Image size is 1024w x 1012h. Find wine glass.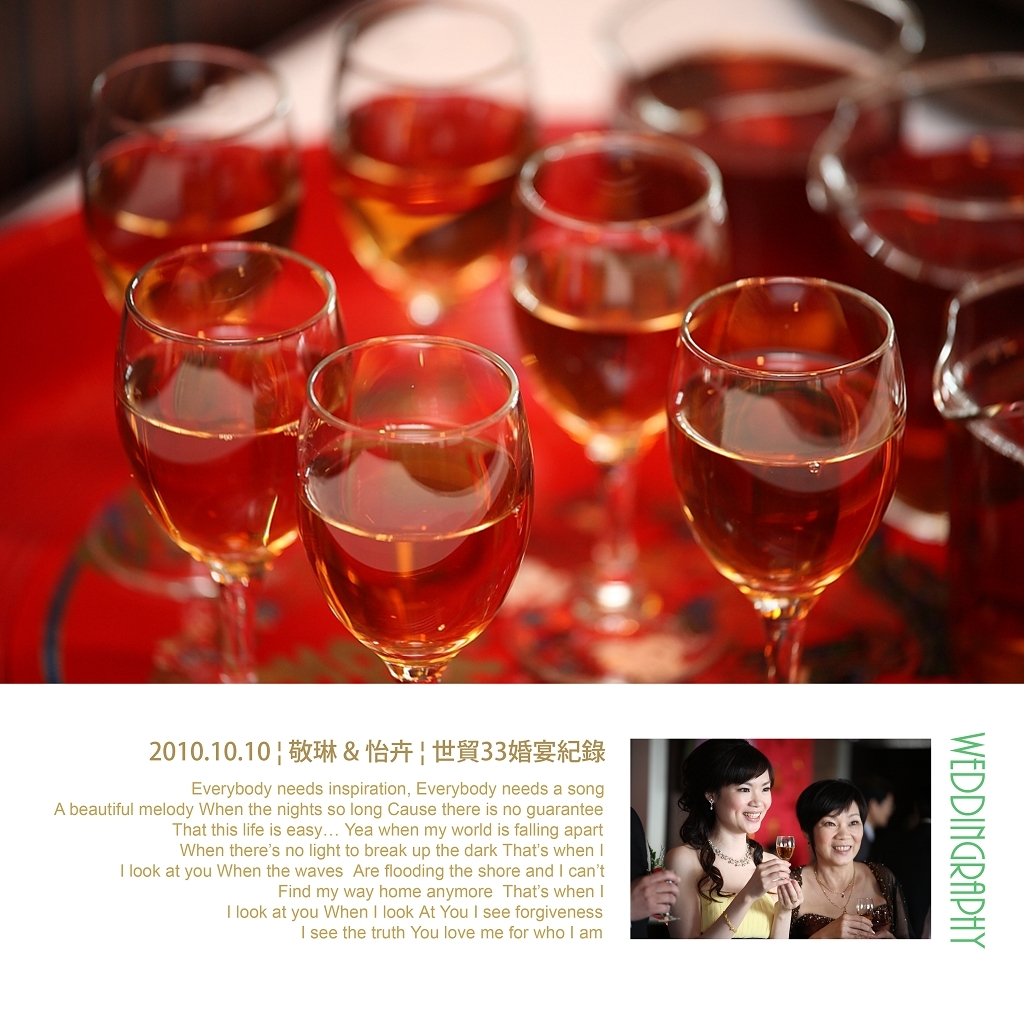
<region>77, 52, 302, 378</region>.
